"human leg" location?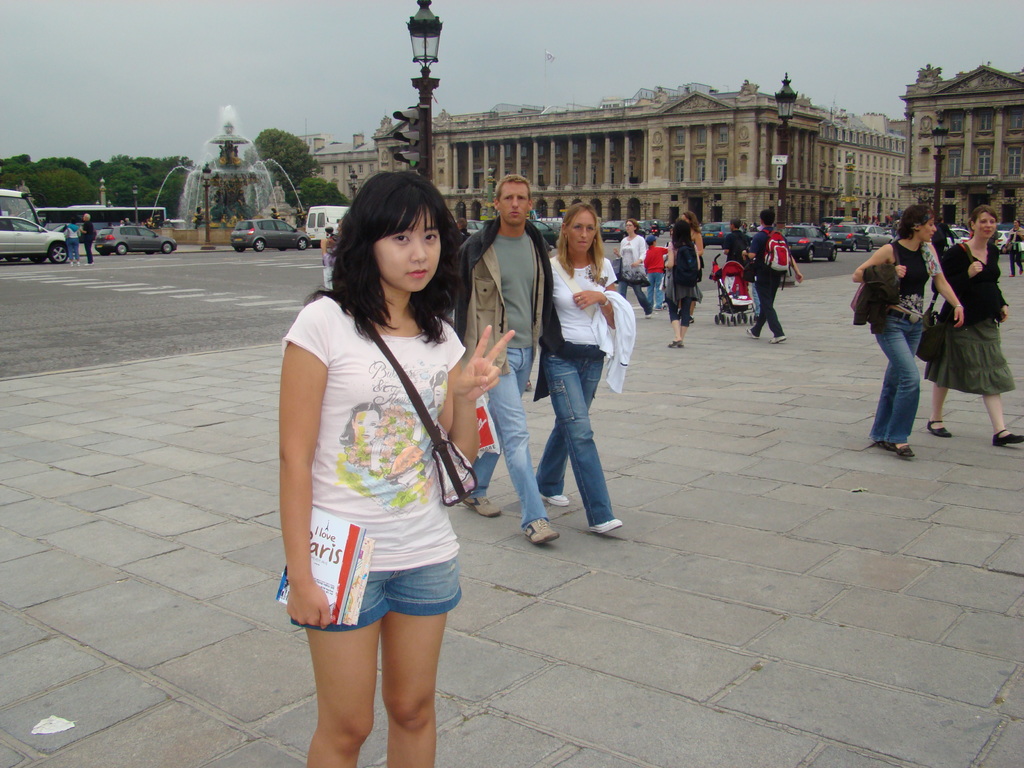
box(979, 390, 1018, 449)
